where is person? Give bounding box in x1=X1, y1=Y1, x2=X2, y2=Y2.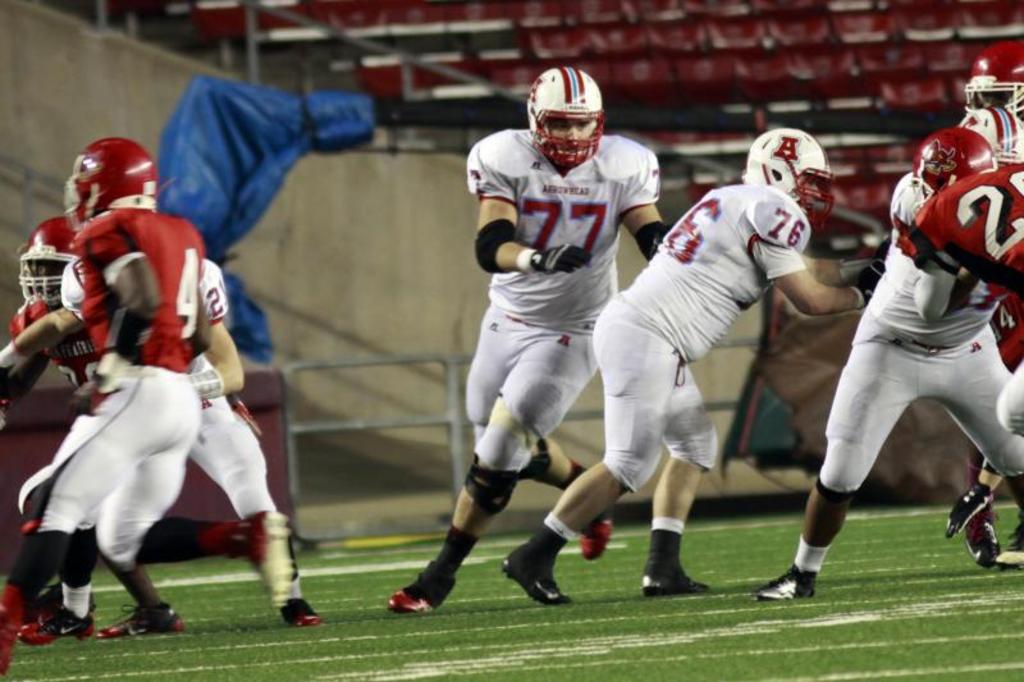
x1=384, y1=55, x2=676, y2=619.
